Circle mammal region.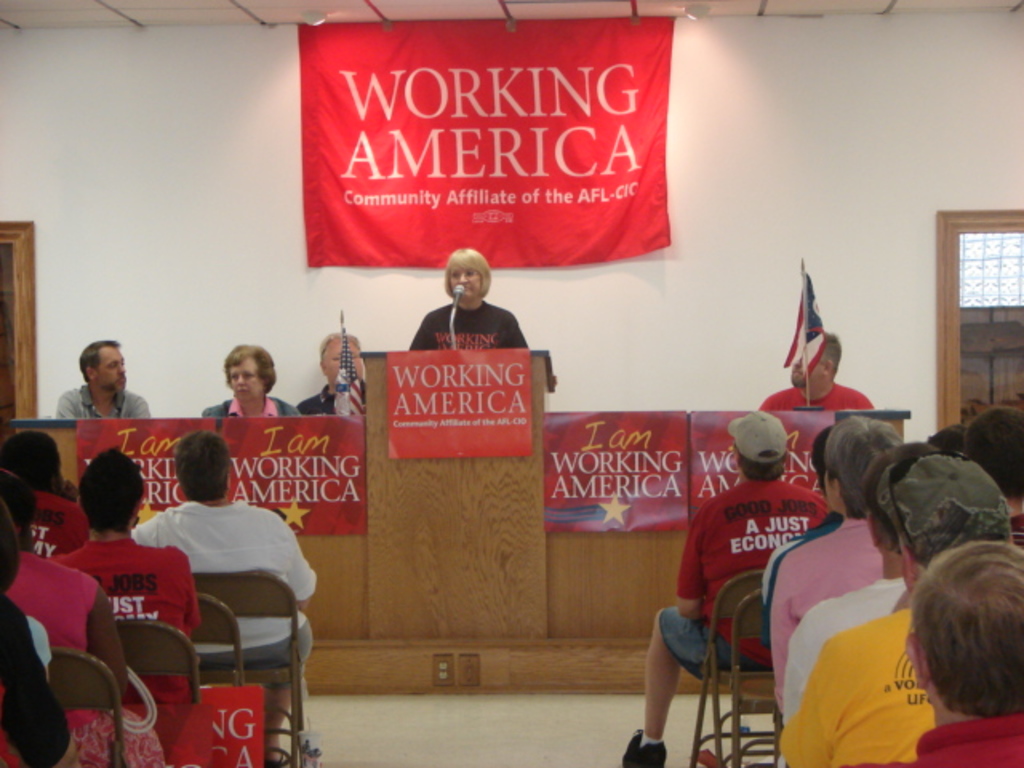
Region: box=[402, 245, 557, 387].
